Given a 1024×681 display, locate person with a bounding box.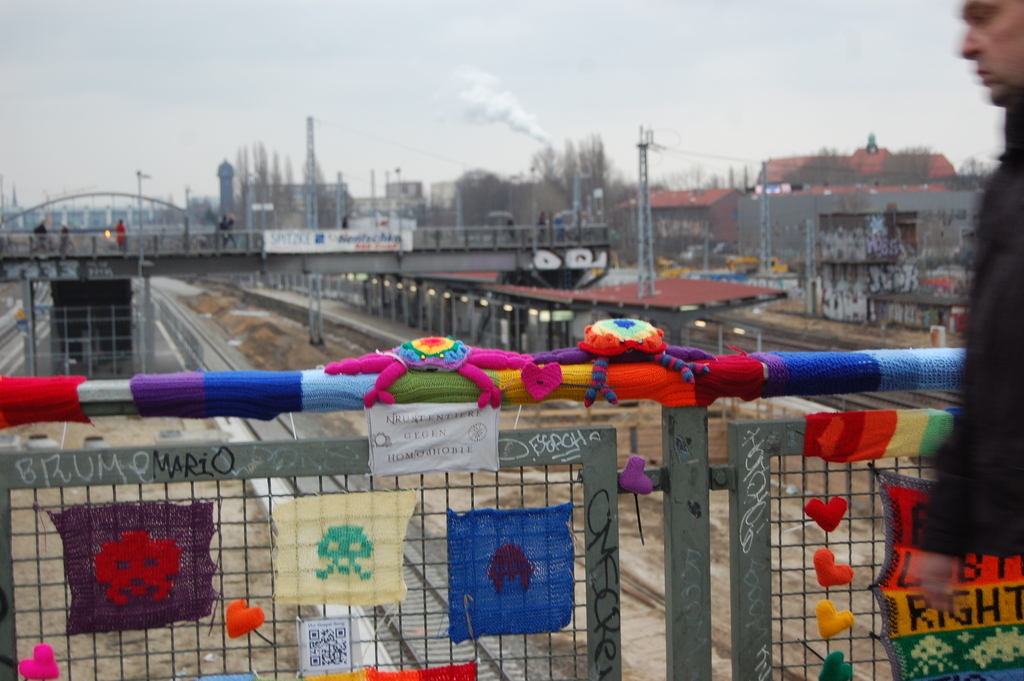
Located: box=[916, 0, 1023, 617].
